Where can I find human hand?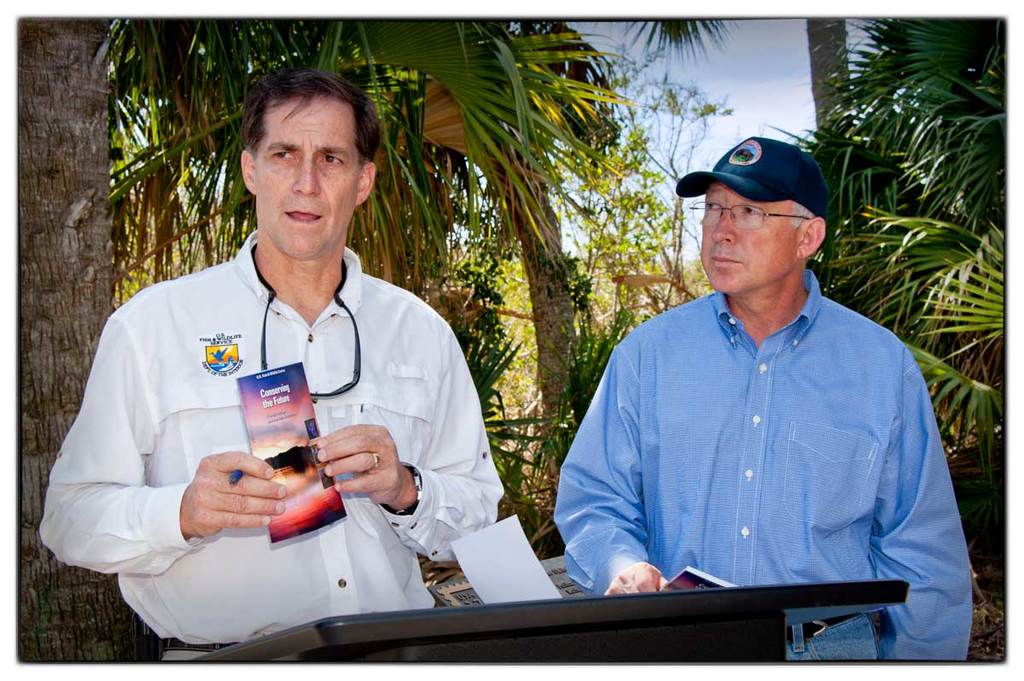
You can find it at x1=182 y1=449 x2=288 y2=540.
